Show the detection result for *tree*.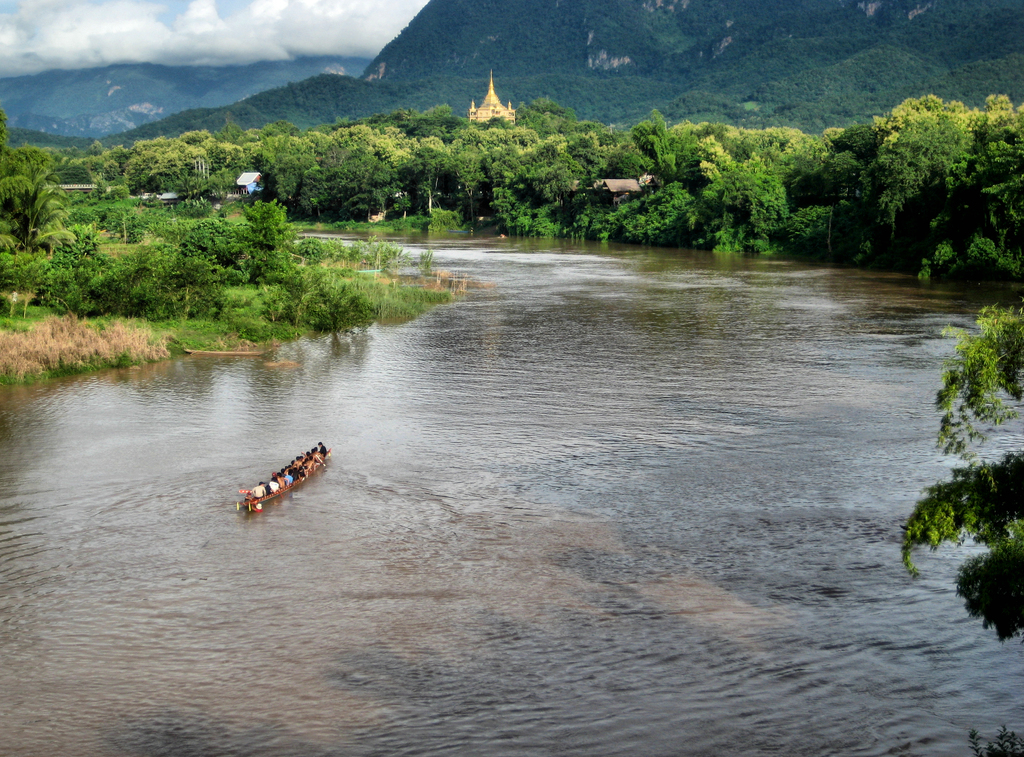
crop(319, 143, 351, 216).
